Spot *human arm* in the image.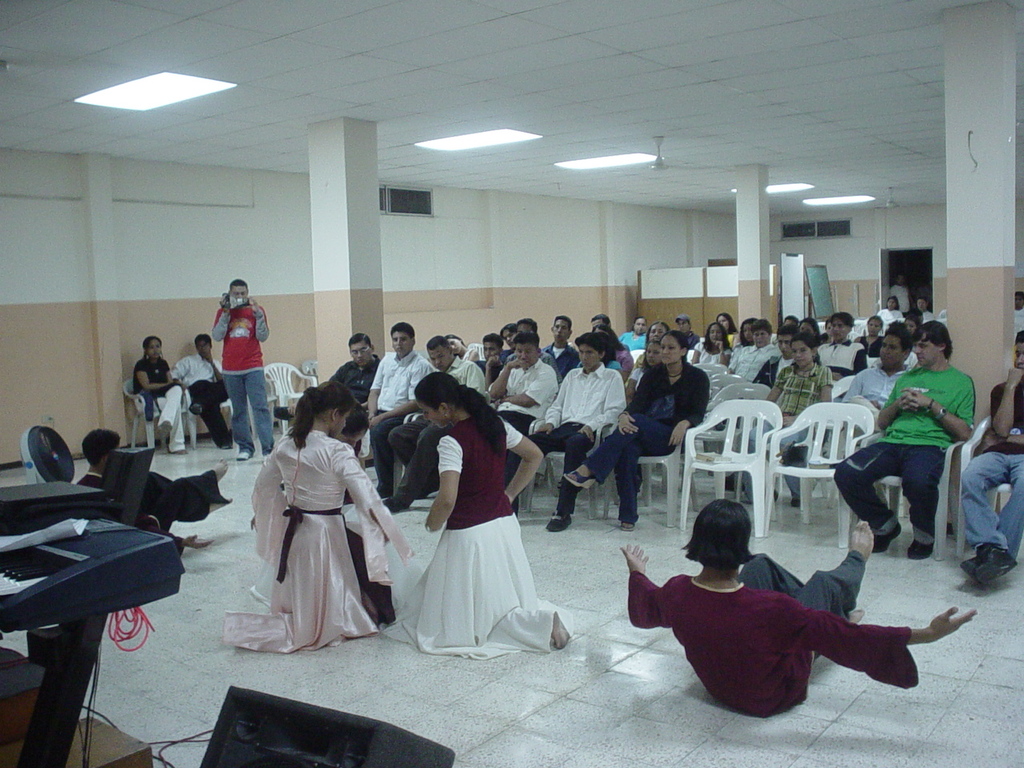
*human arm* found at 714 342 738 378.
